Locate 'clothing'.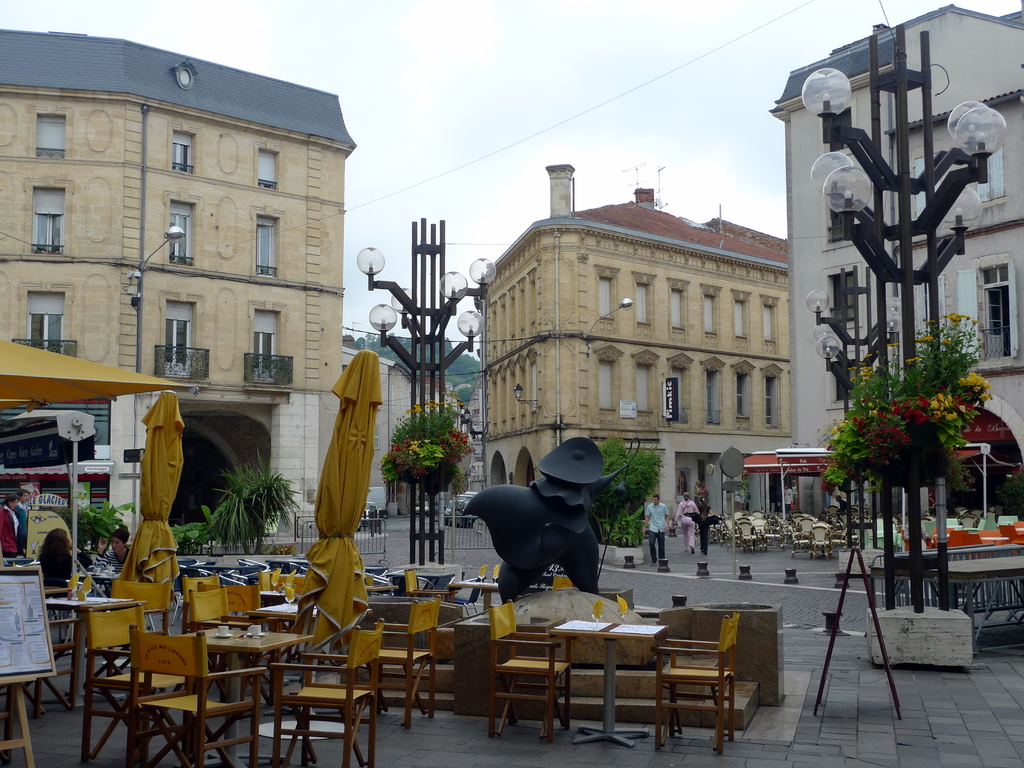
Bounding box: crop(644, 525, 663, 564).
